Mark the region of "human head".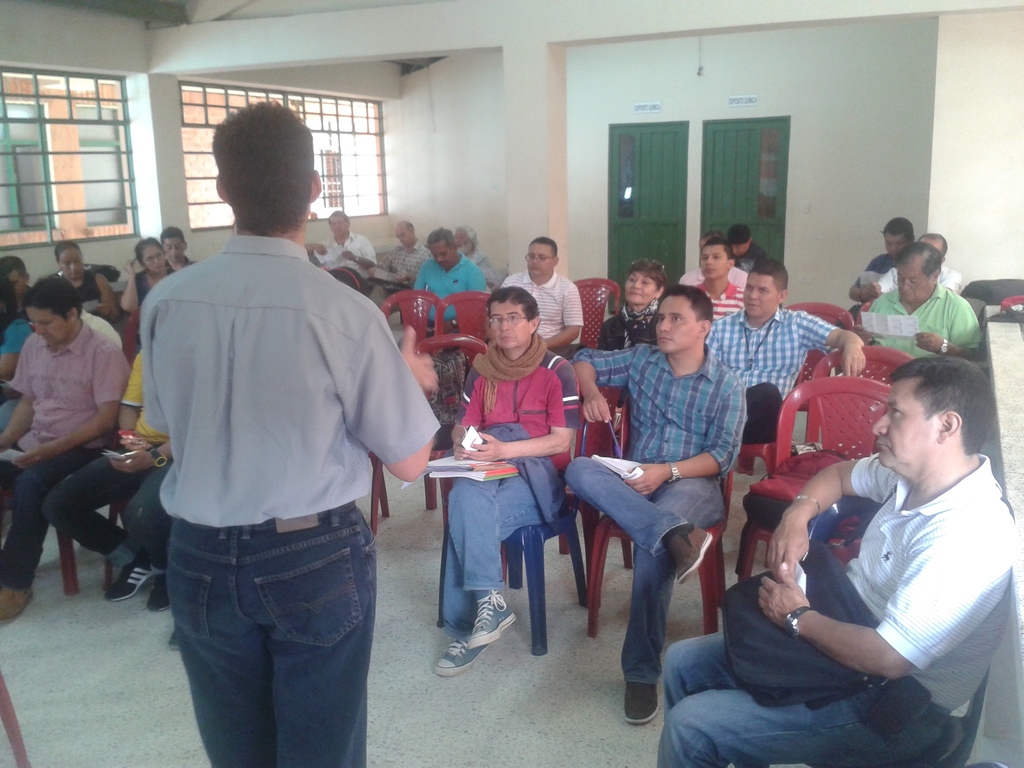
Region: bbox(193, 97, 325, 241).
